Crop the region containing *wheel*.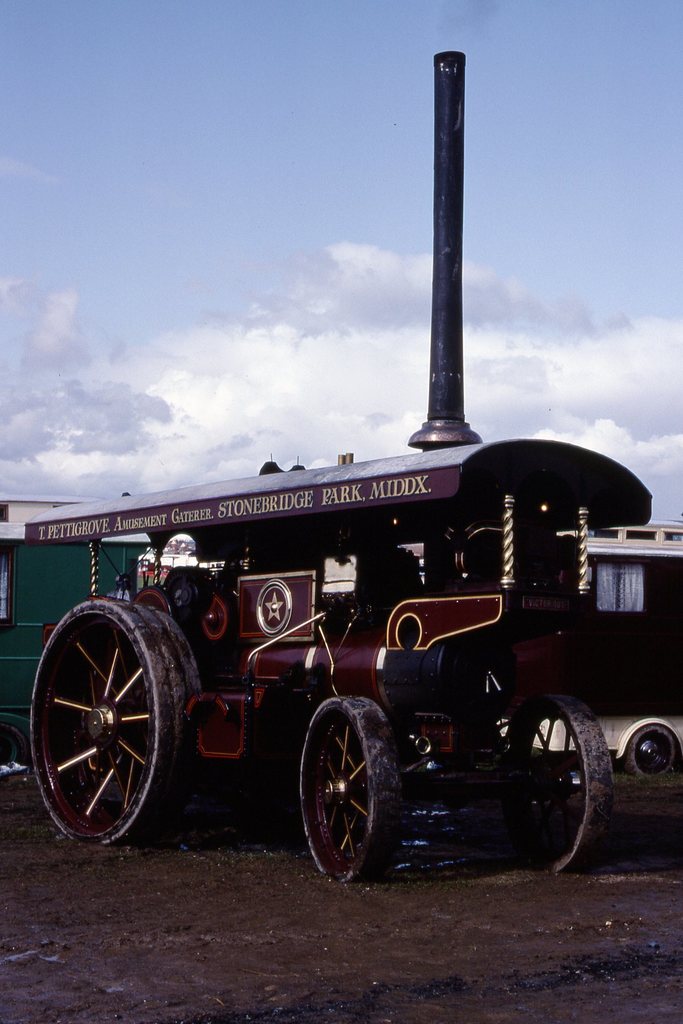
Crop region: x1=495 y1=689 x2=621 y2=868.
